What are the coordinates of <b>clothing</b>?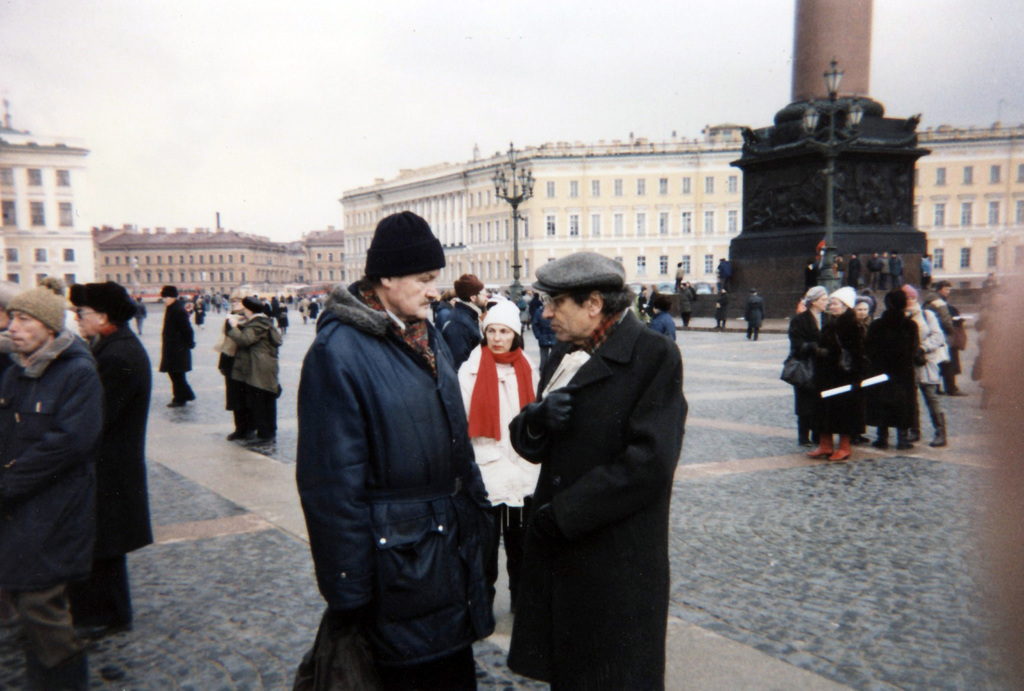
locate(157, 298, 197, 403).
